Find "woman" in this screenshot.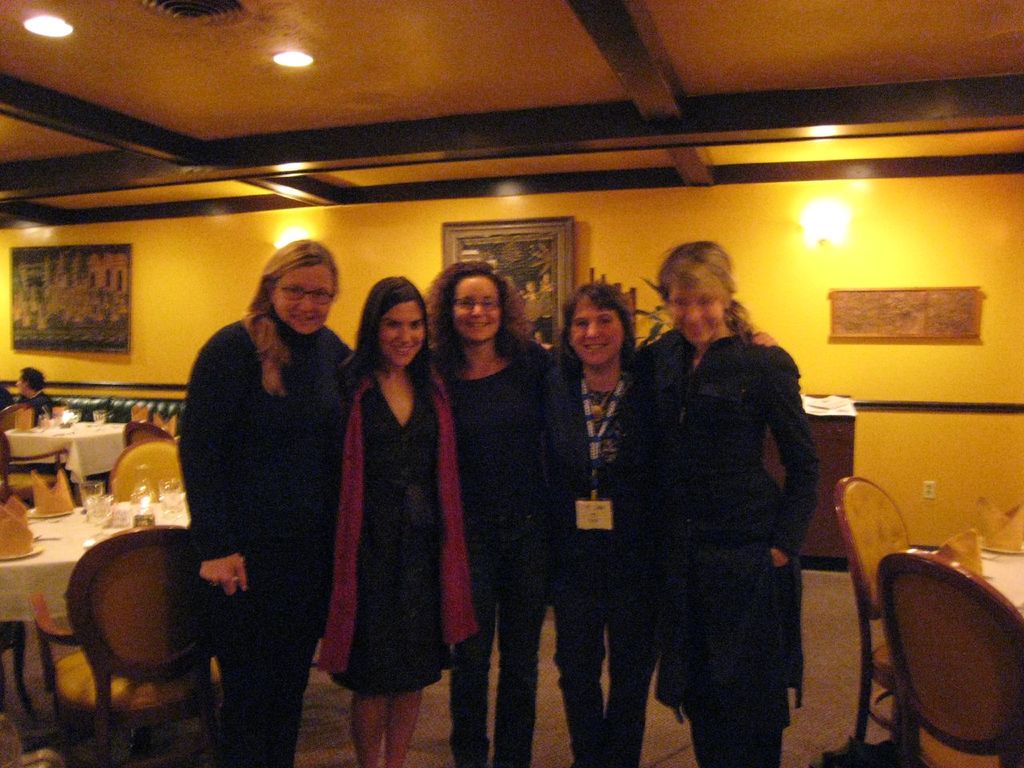
The bounding box for "woman" is 546, 282, 781, 767.
